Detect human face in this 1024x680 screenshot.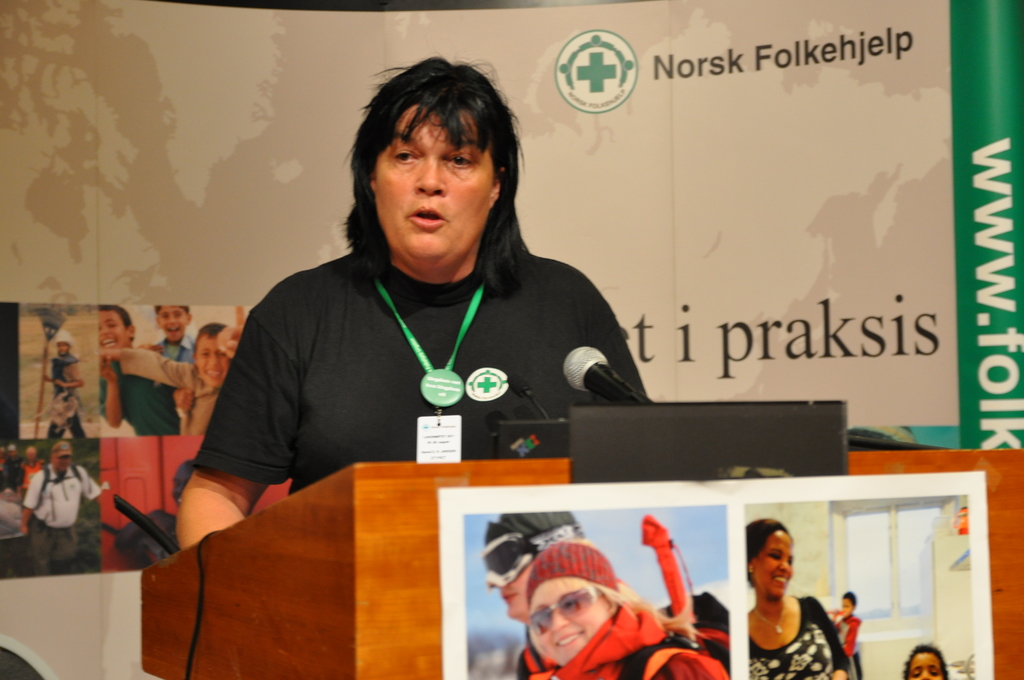
Detection: left=530, top=577, right=610, bottom=662.
